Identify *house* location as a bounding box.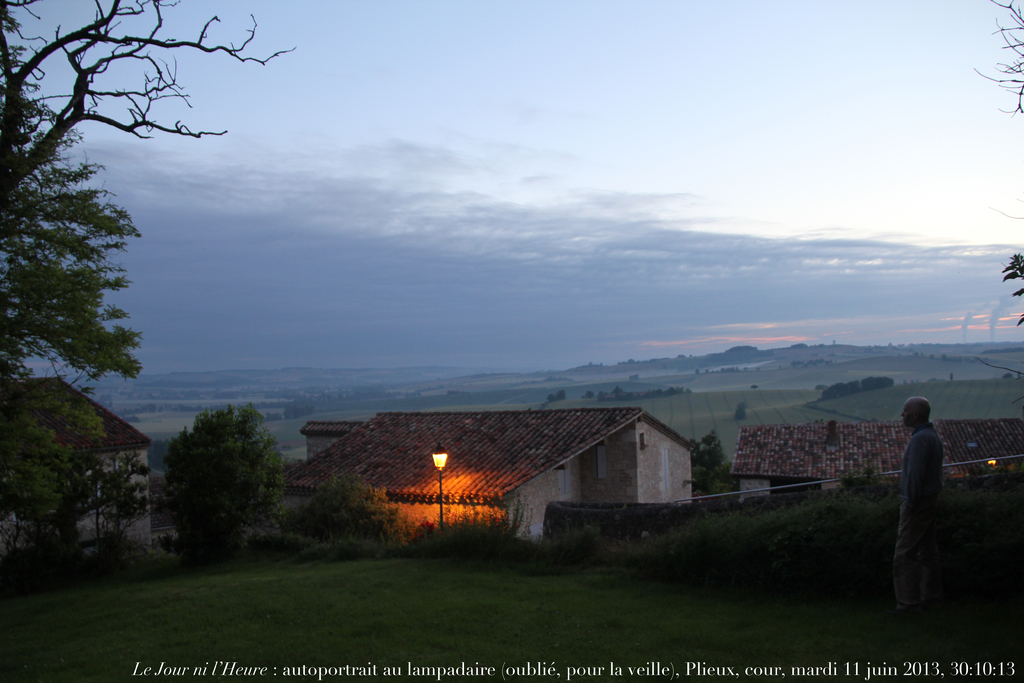
<box>737,425,1023,498</box>.
